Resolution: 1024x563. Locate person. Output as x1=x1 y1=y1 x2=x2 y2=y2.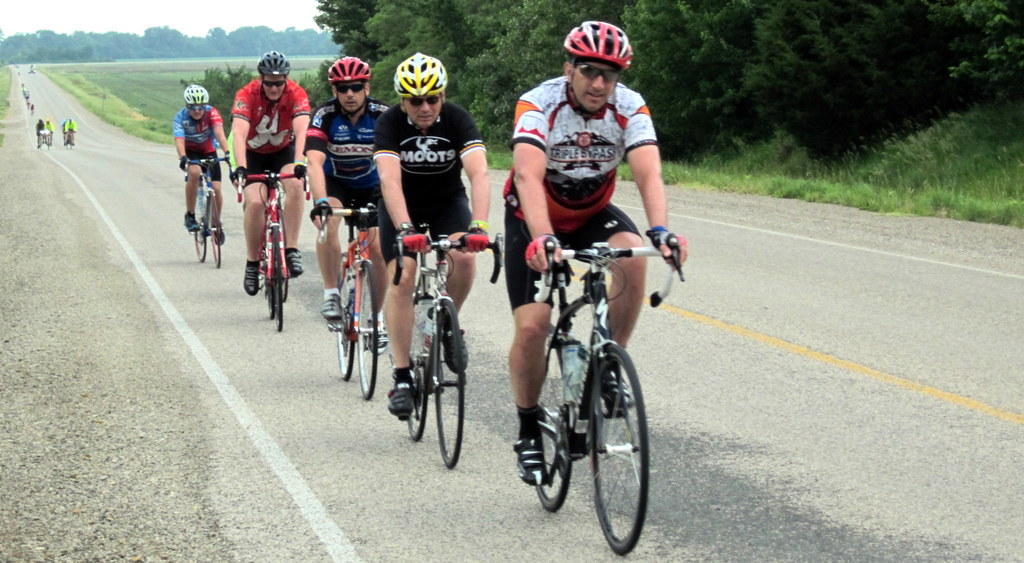
x1=502 y1=20 x2=689 y2=482.
